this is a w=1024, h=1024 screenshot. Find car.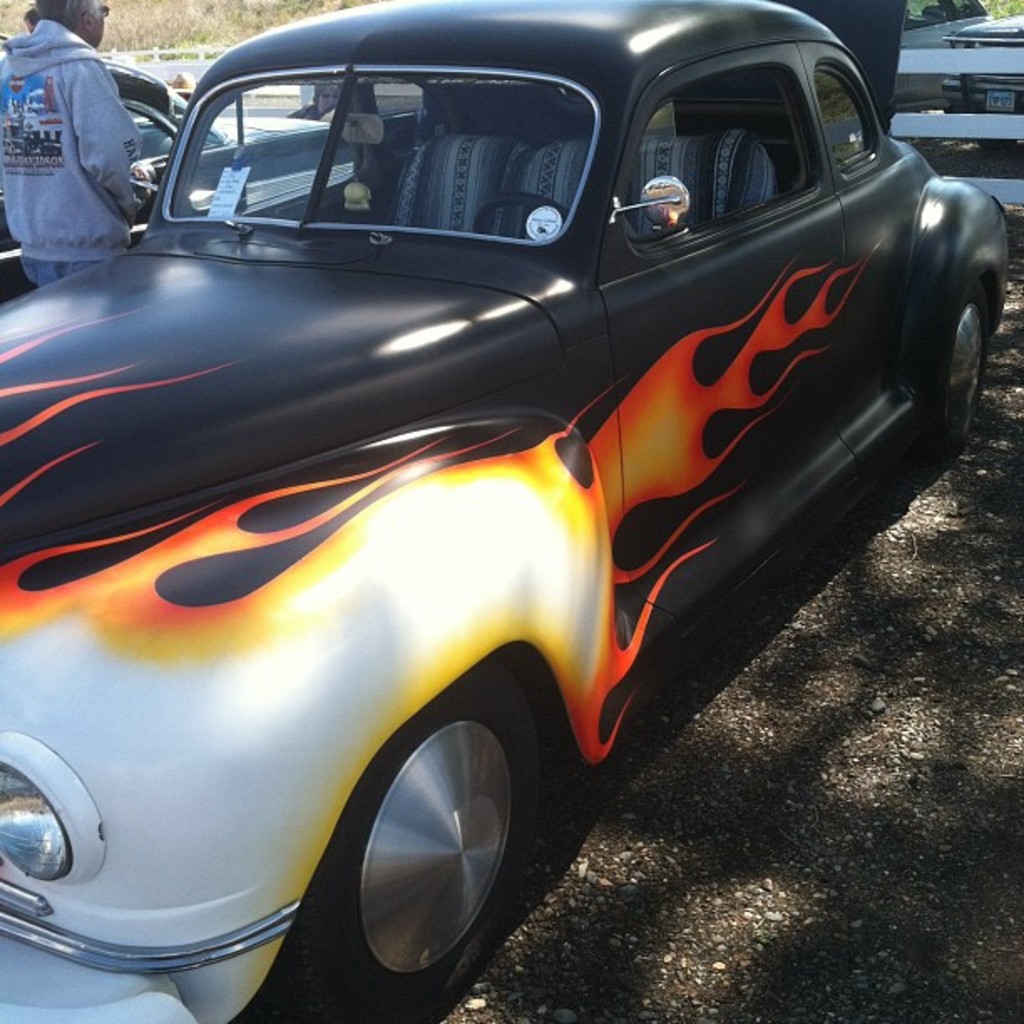
Bounding box: [0,54,368,296].
